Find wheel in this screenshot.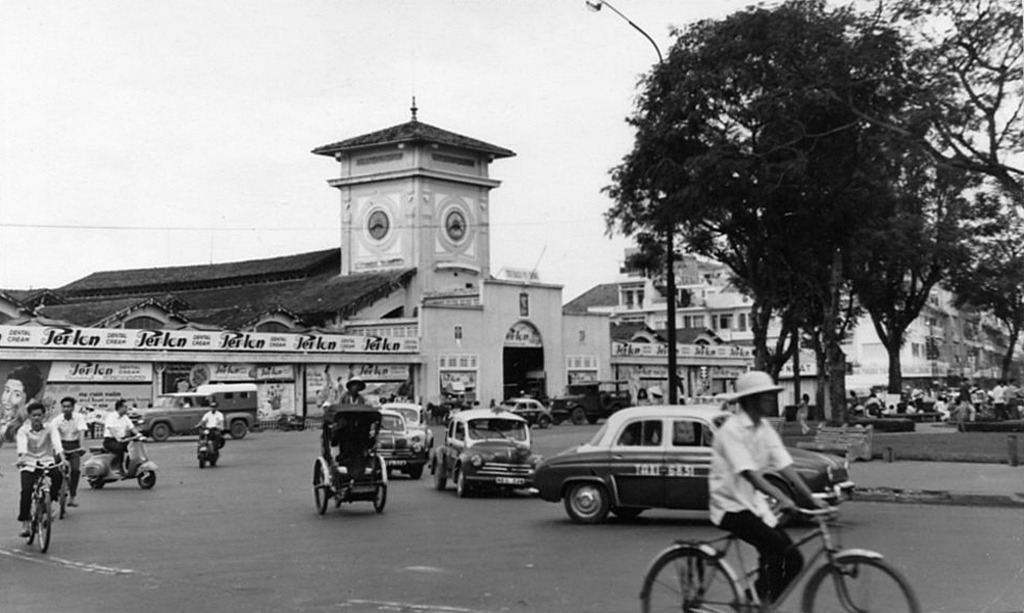
The bounding box for wheel is 194:439:210:472.
